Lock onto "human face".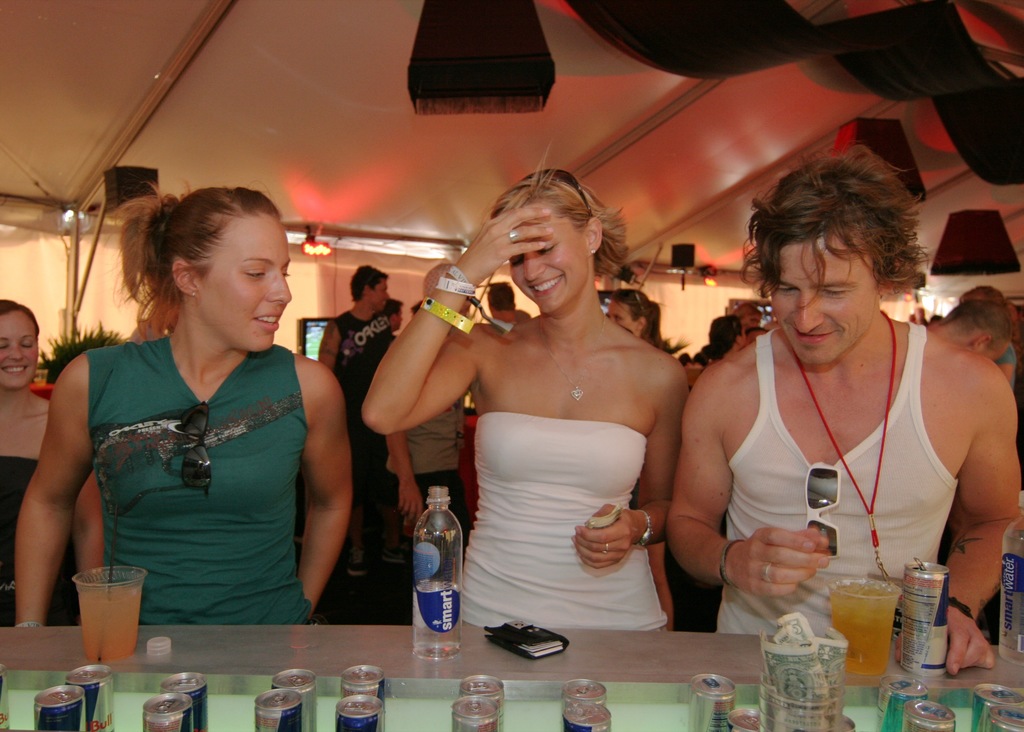
Locked: x1=743 y1=311 x2=764 y2=329.
